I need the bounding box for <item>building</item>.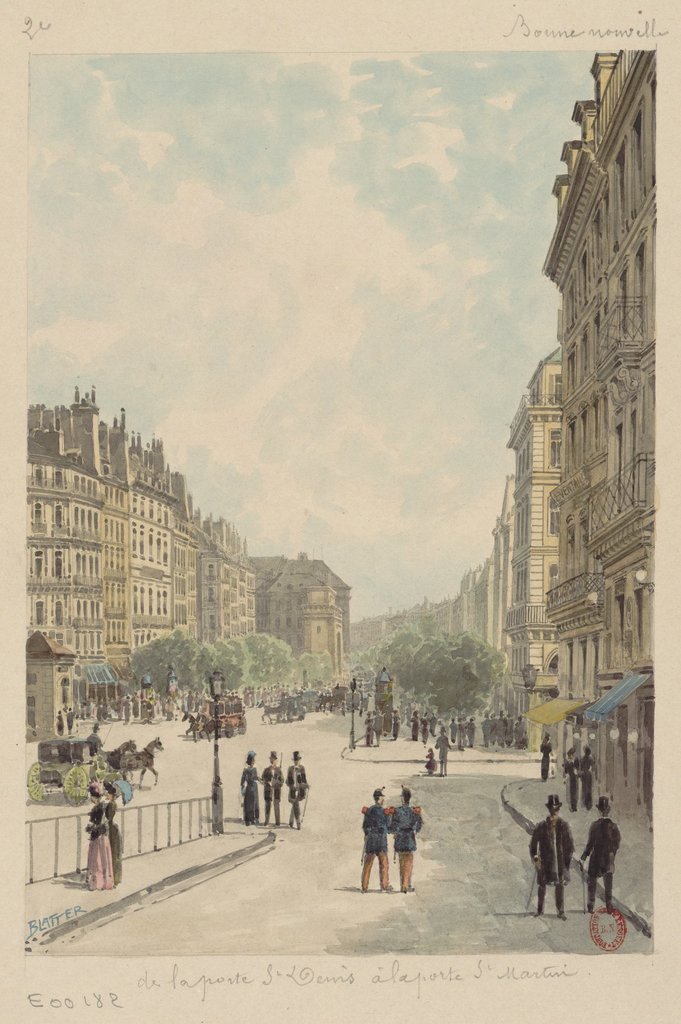
Here it is: (131, 428, 176, 644).
